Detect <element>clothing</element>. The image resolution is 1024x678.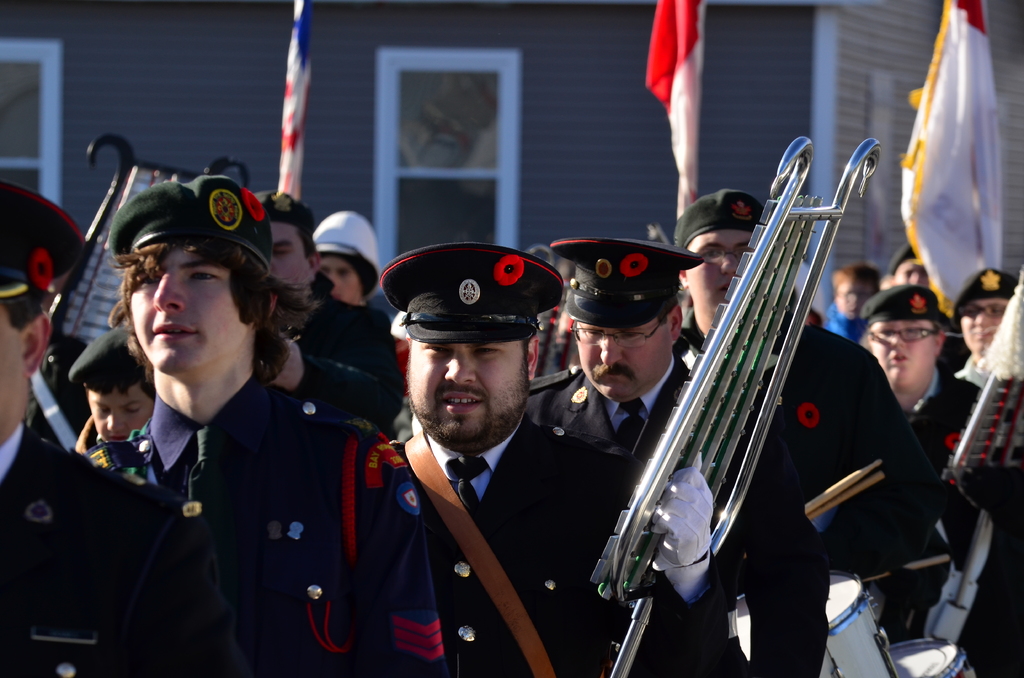
950 362 1023 677.
